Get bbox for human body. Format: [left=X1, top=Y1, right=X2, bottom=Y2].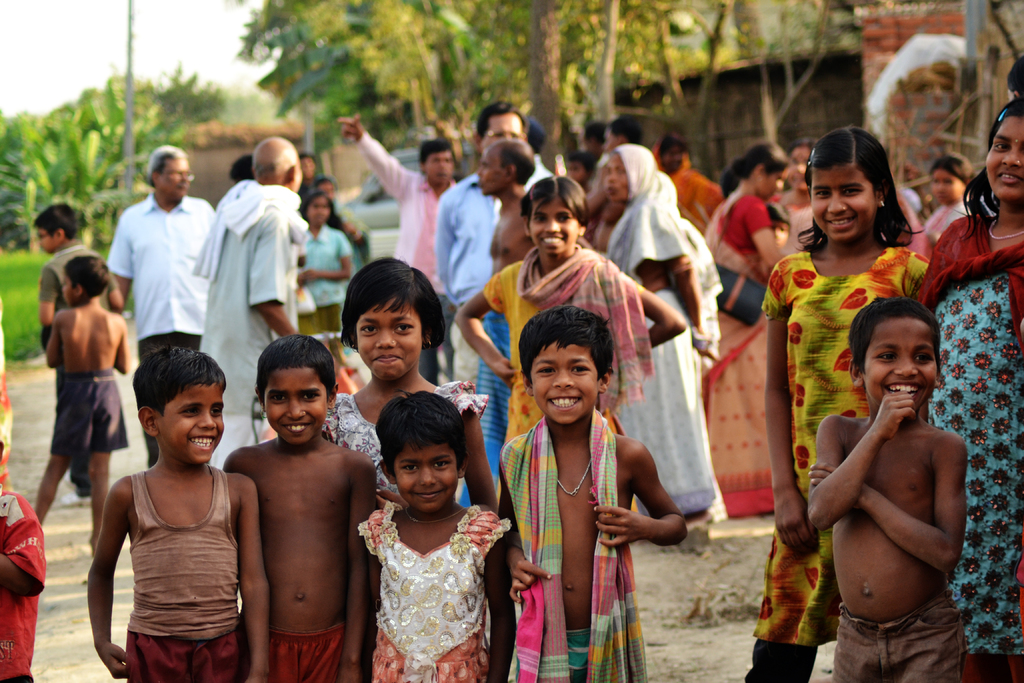
[left=326, top=368, right=497, bottom=513].
